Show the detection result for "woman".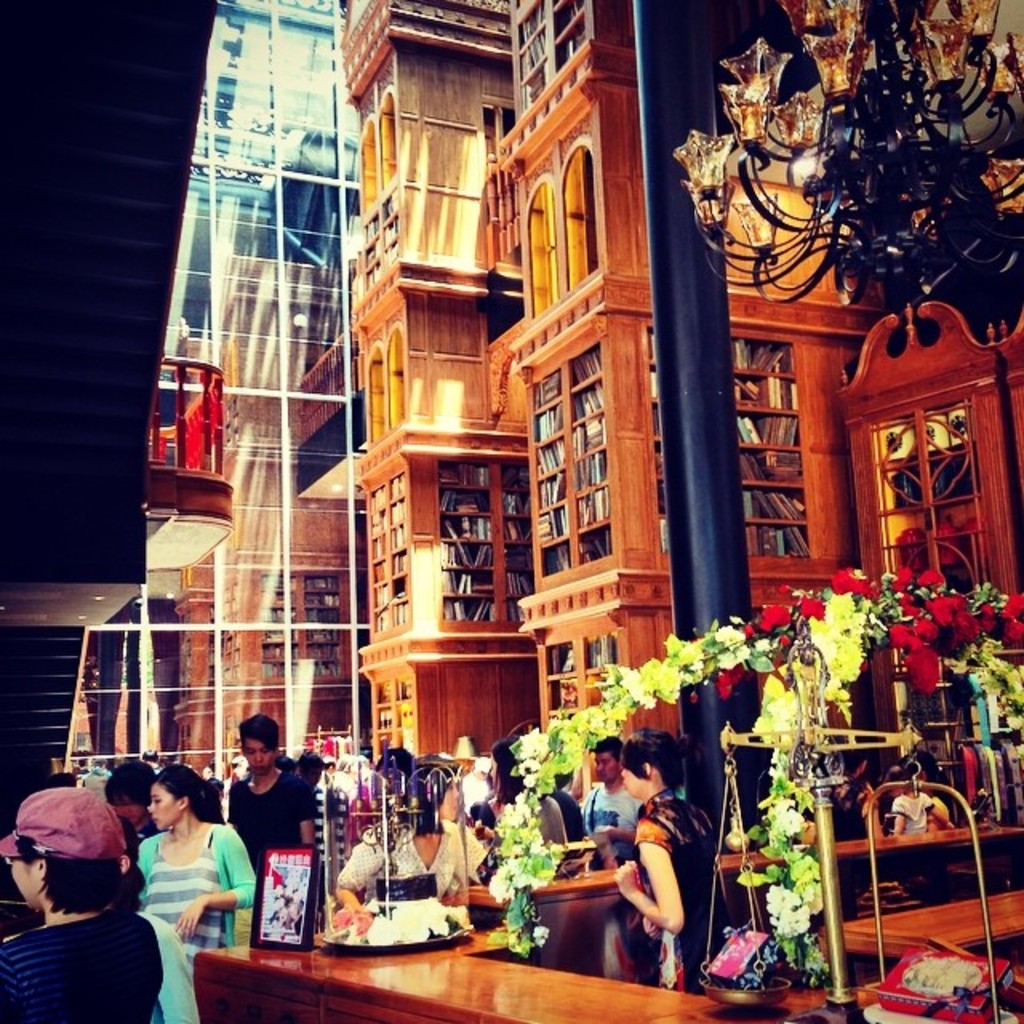
box=[0, 771, 163, 1022].
